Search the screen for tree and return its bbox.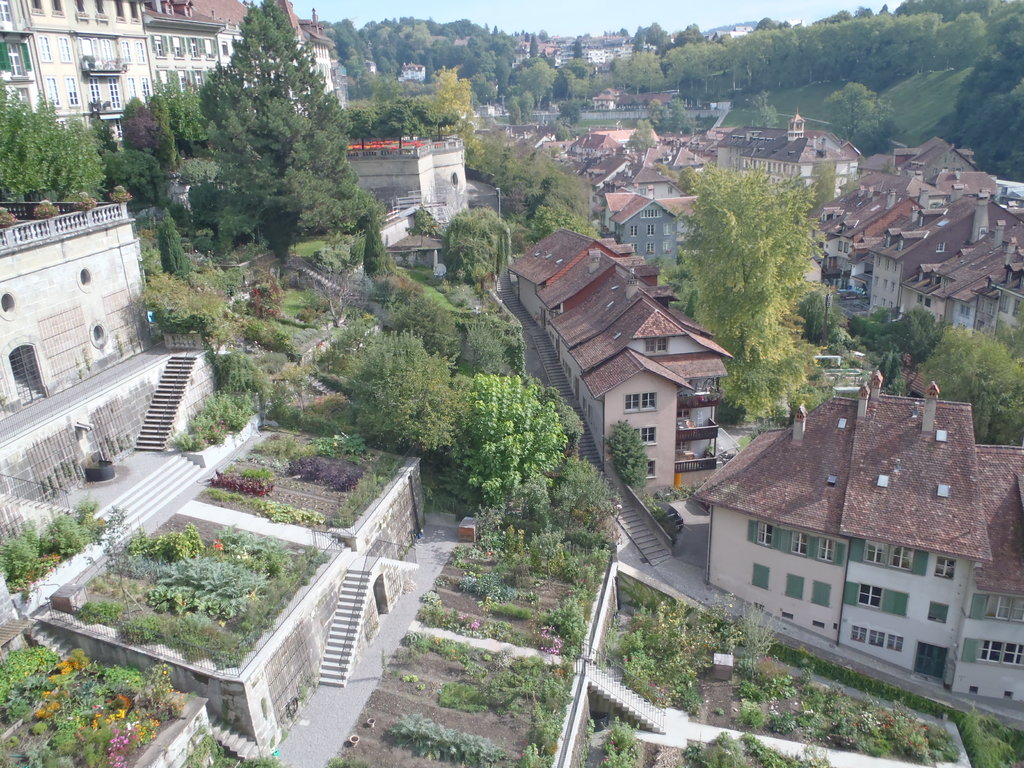
Found: [left=906, top=319, right=1023, bottom=441].
